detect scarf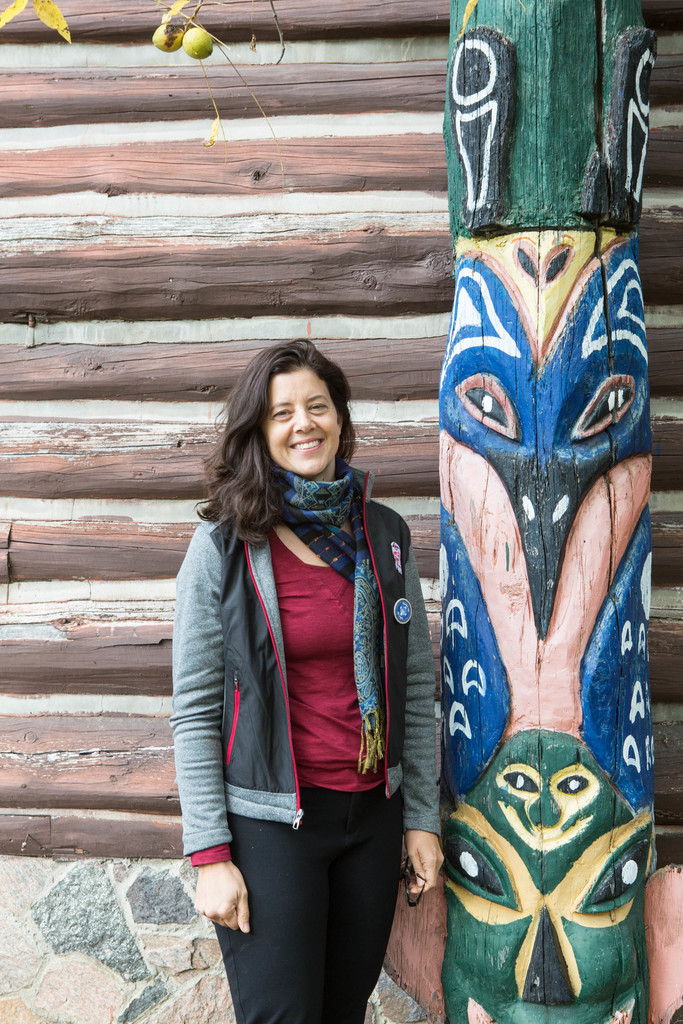
<box>268,468,378,780</box>
